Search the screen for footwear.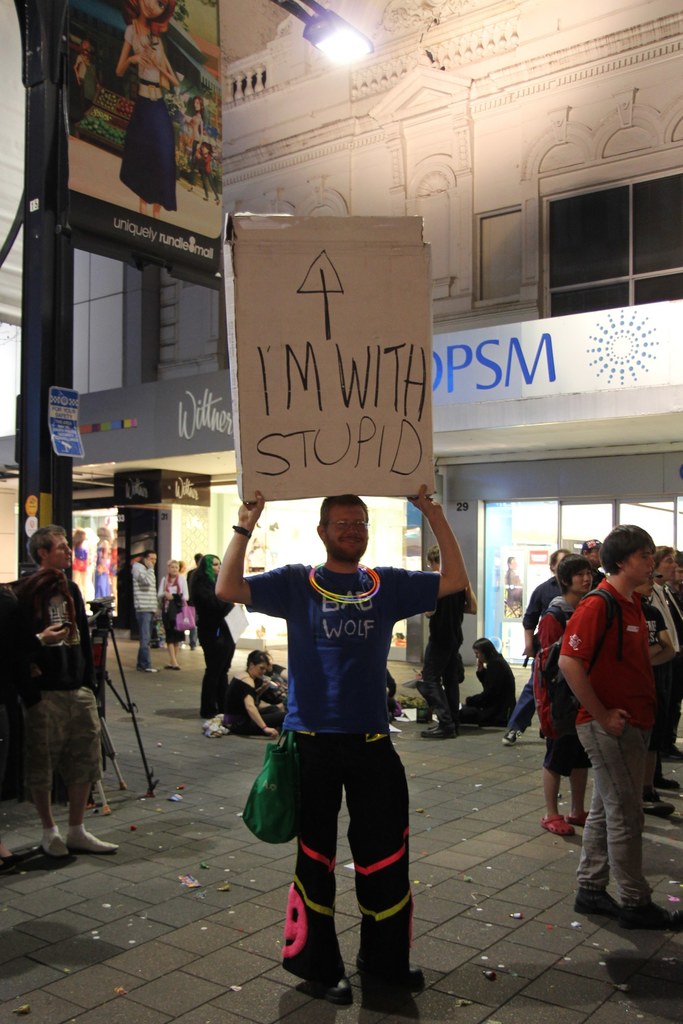
Found at 642,795,679,818.
